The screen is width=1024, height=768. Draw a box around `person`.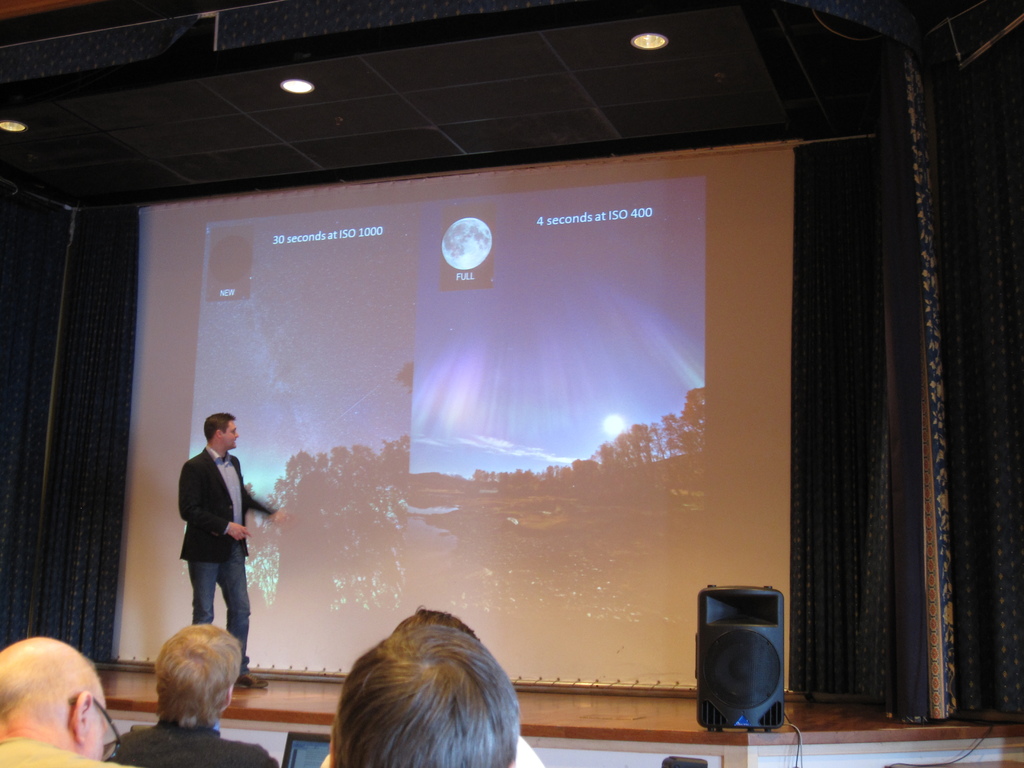
crop(326, 625, 520, 766).
